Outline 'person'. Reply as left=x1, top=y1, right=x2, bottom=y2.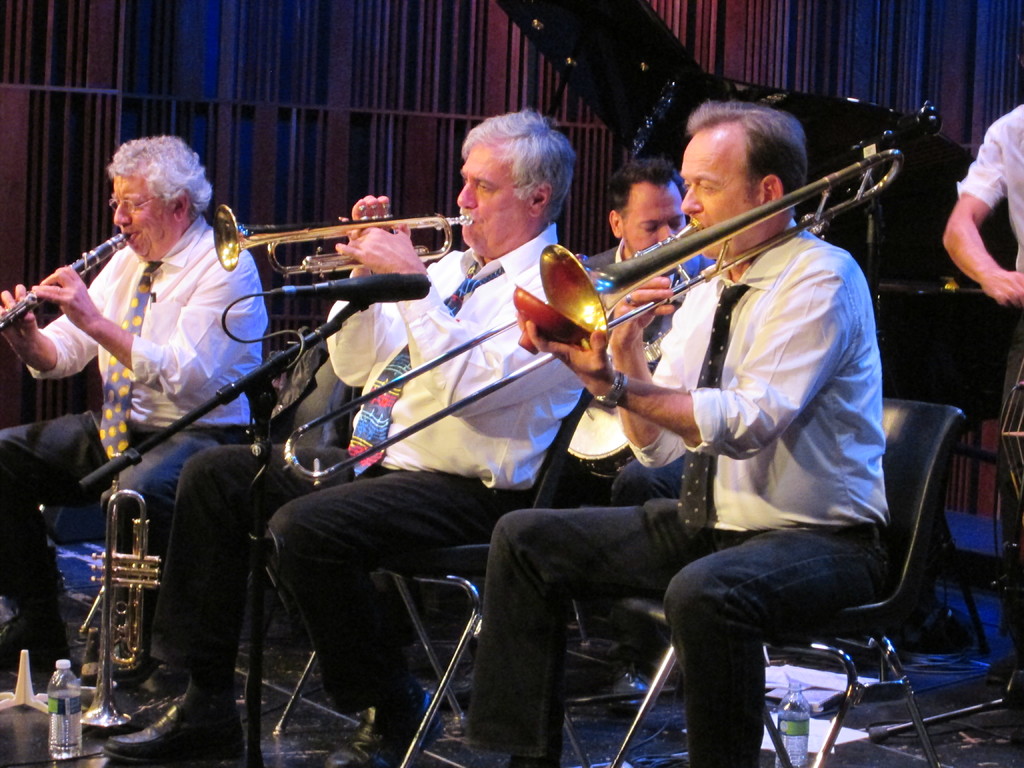
left=940, top=98, right=1023, bottom=703.
